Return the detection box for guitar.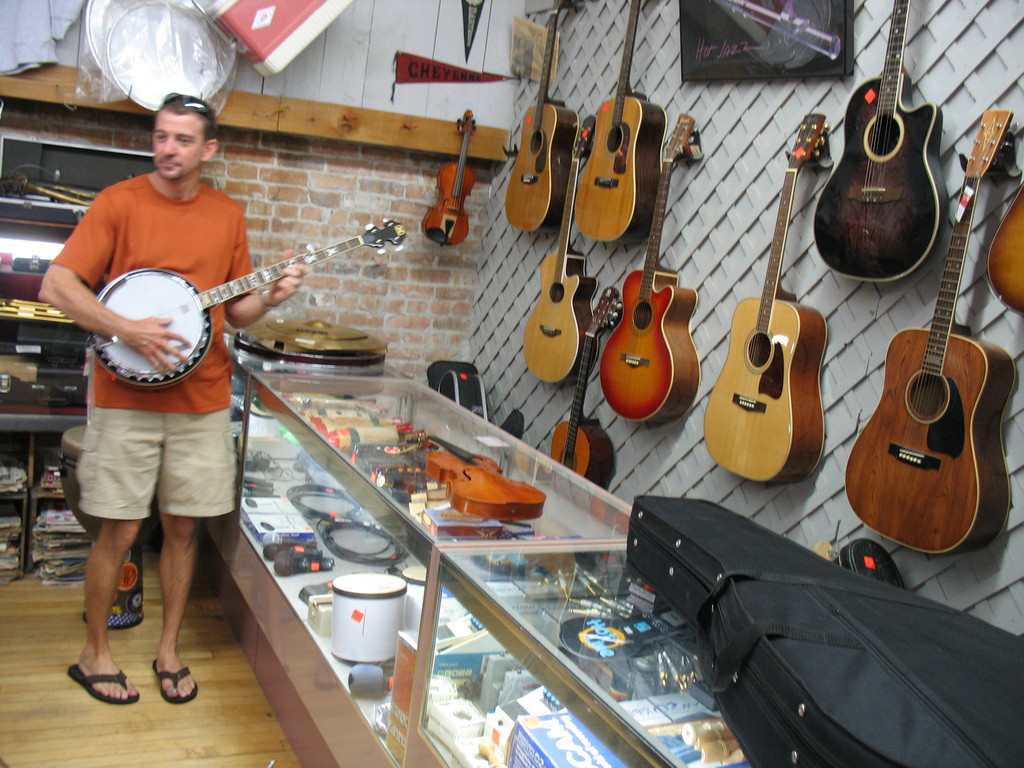
l=806, t=0, r=953, b=282.
